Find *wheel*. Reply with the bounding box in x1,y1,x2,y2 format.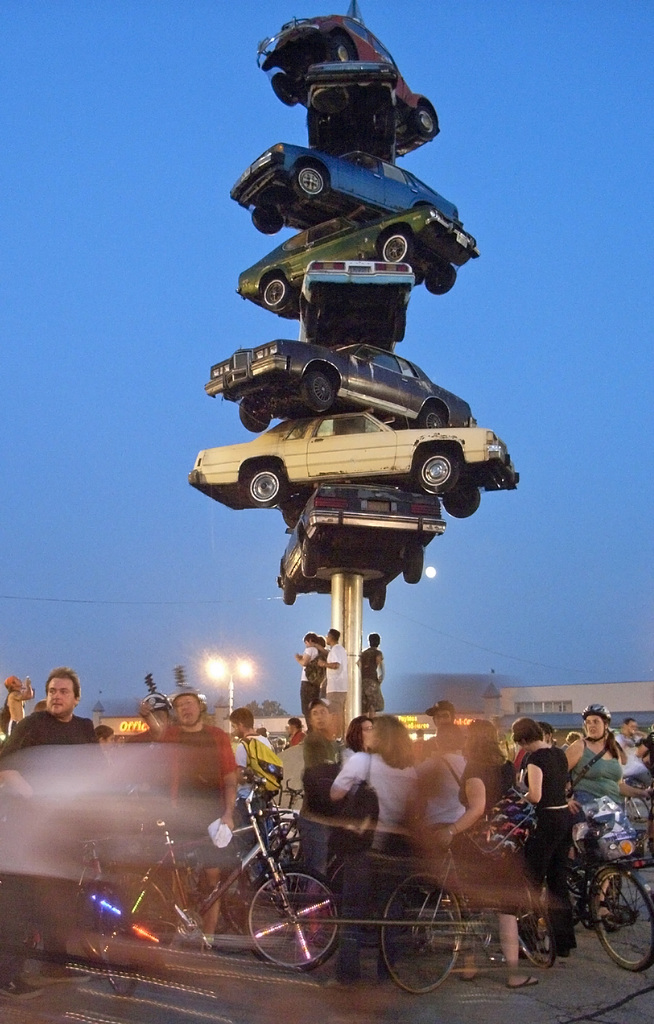
235,391,272,435.
